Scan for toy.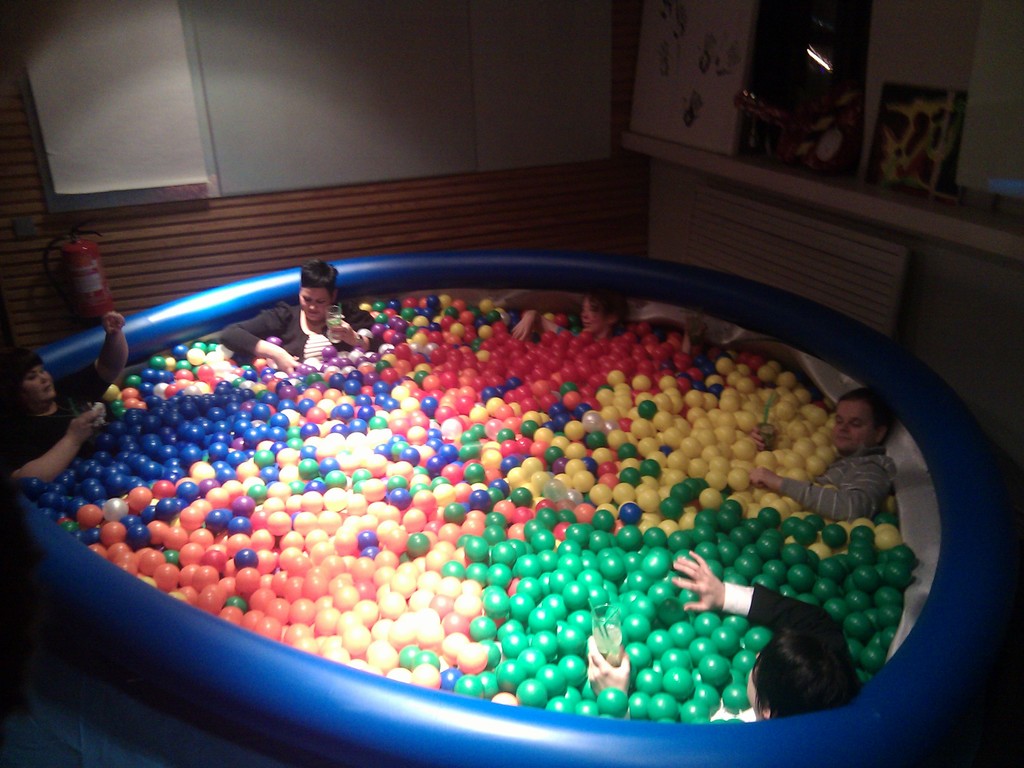
Scan result: x1=495 y1=619 x2=527 y2=637.
